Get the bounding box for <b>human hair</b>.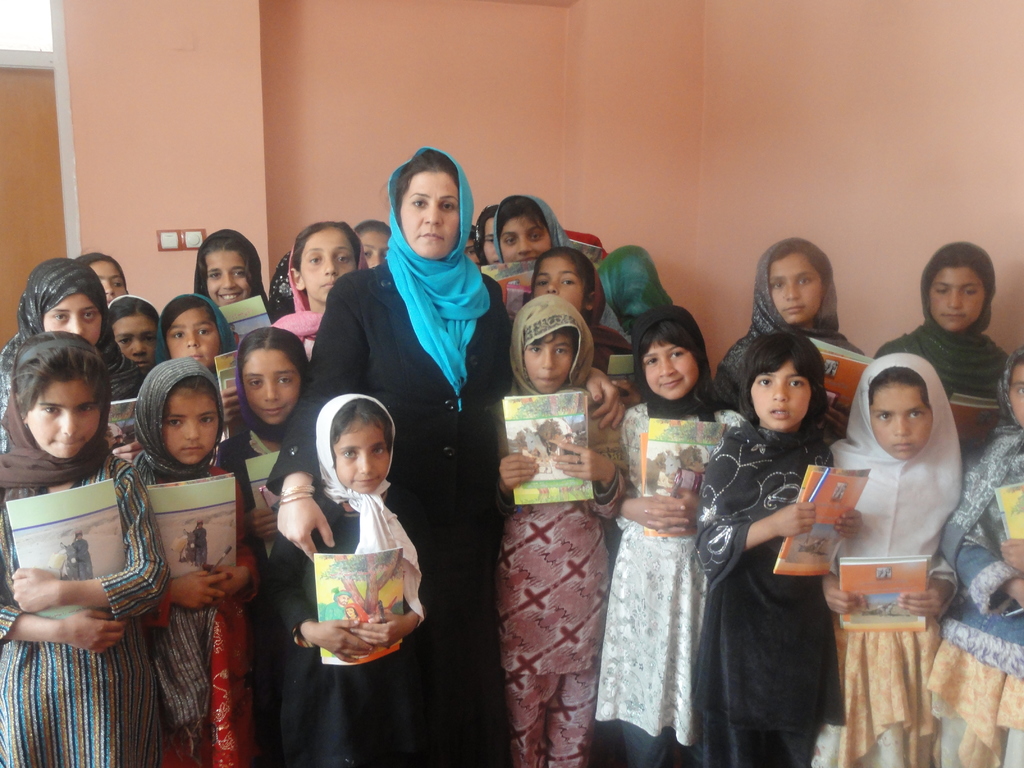
Rect(540, 248, 593, 300).
